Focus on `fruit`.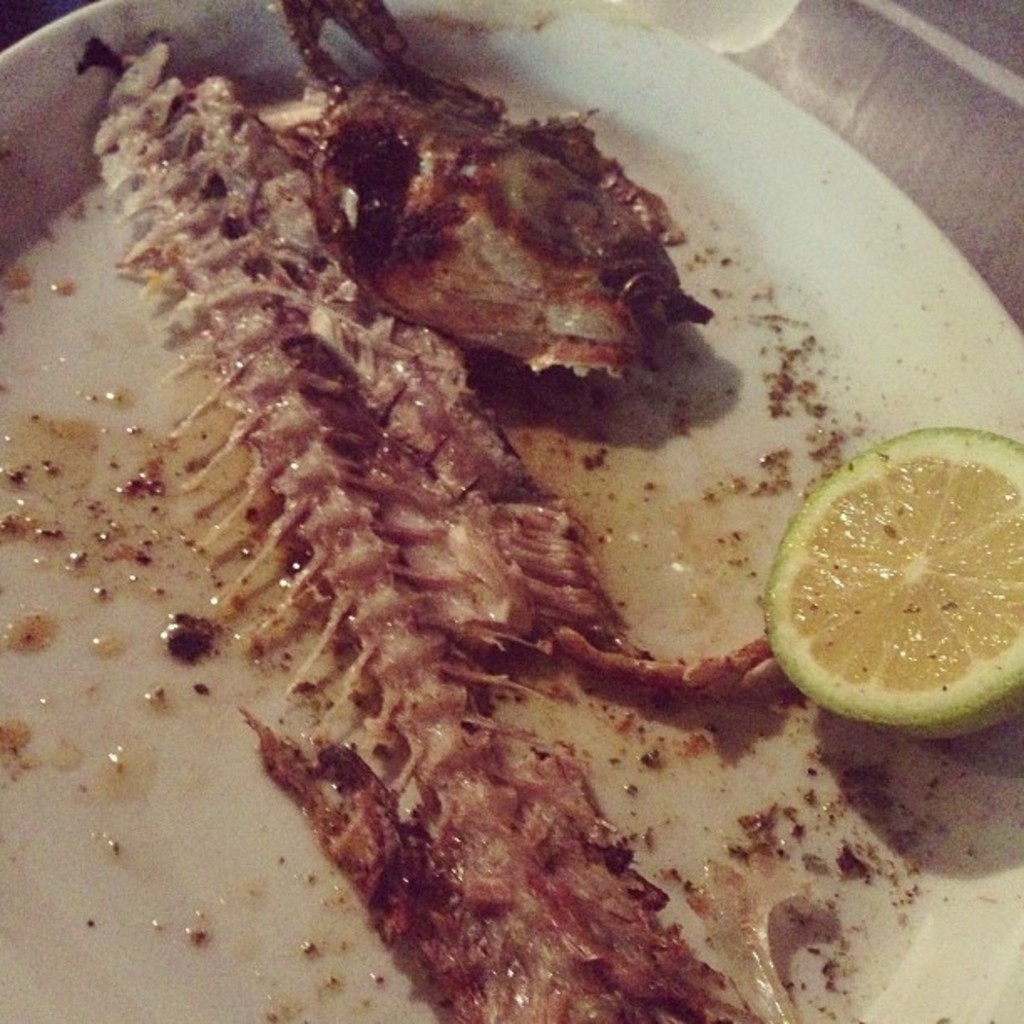
Focused at bbox=(781, 408, 1021, 755).
